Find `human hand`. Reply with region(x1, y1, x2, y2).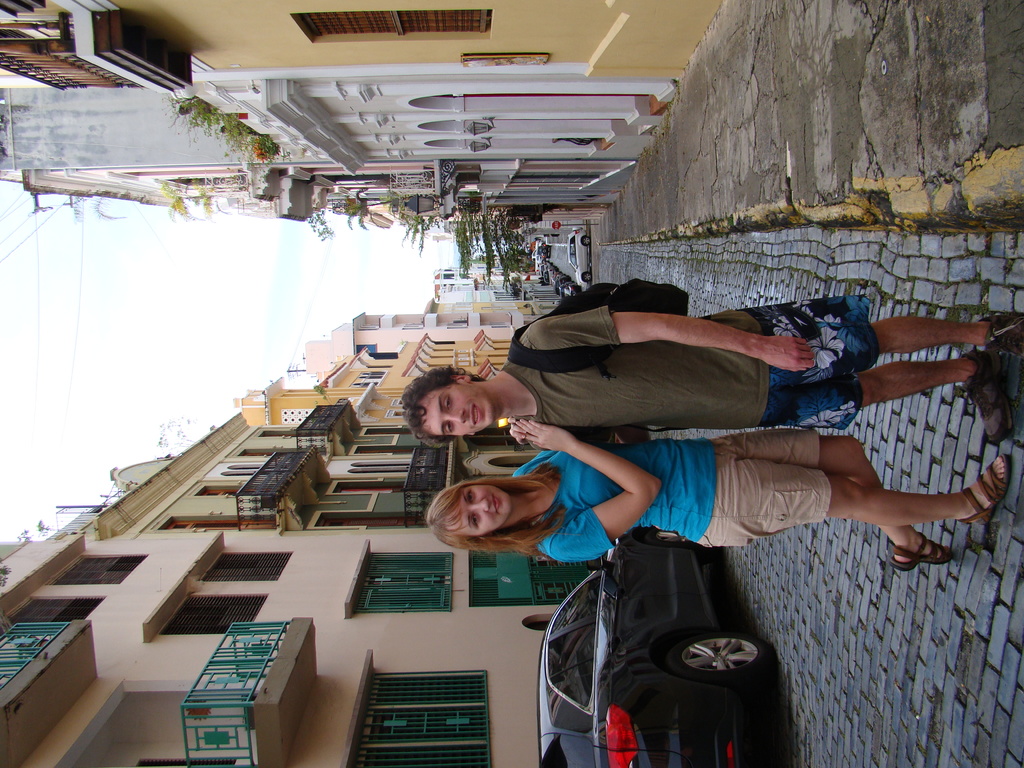
region(510, 421, 576, 454).
